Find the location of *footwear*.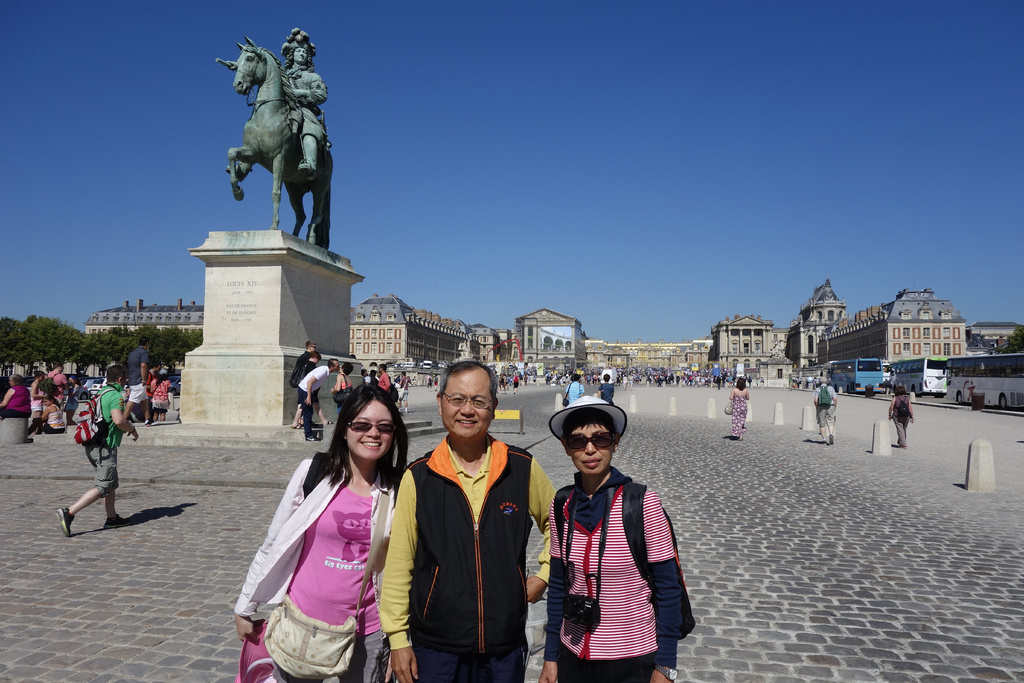
Location: 827,434,832,443.
